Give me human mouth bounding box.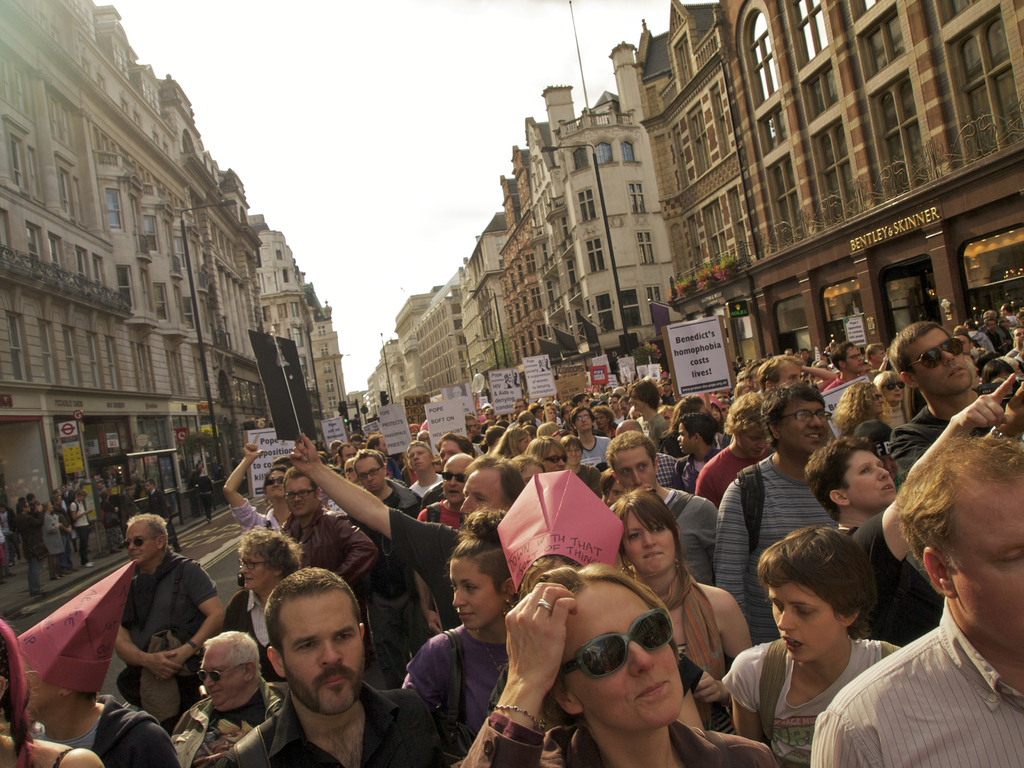
(292,501,305,508).
